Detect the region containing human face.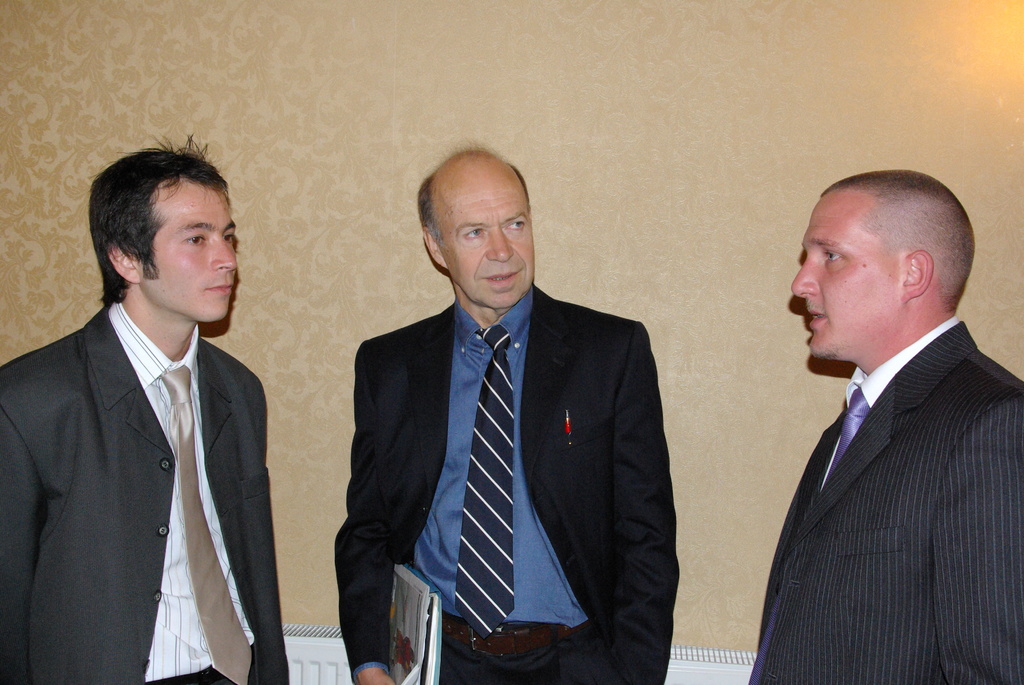
box=[431, 181, 529, 310].
